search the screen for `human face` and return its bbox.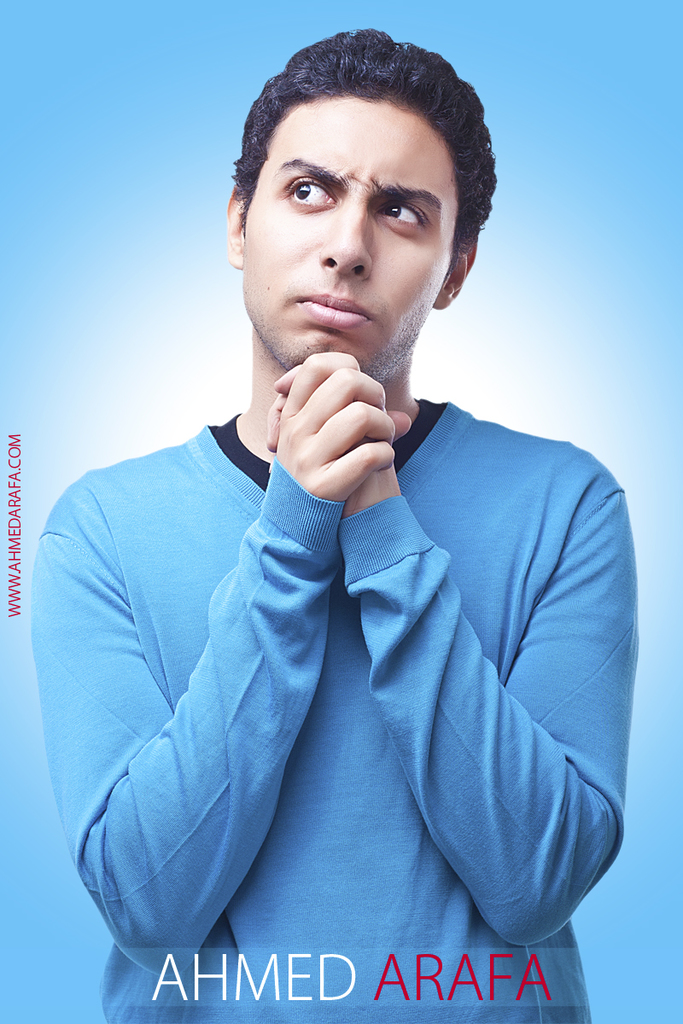
Found: 243:107:455:378.
